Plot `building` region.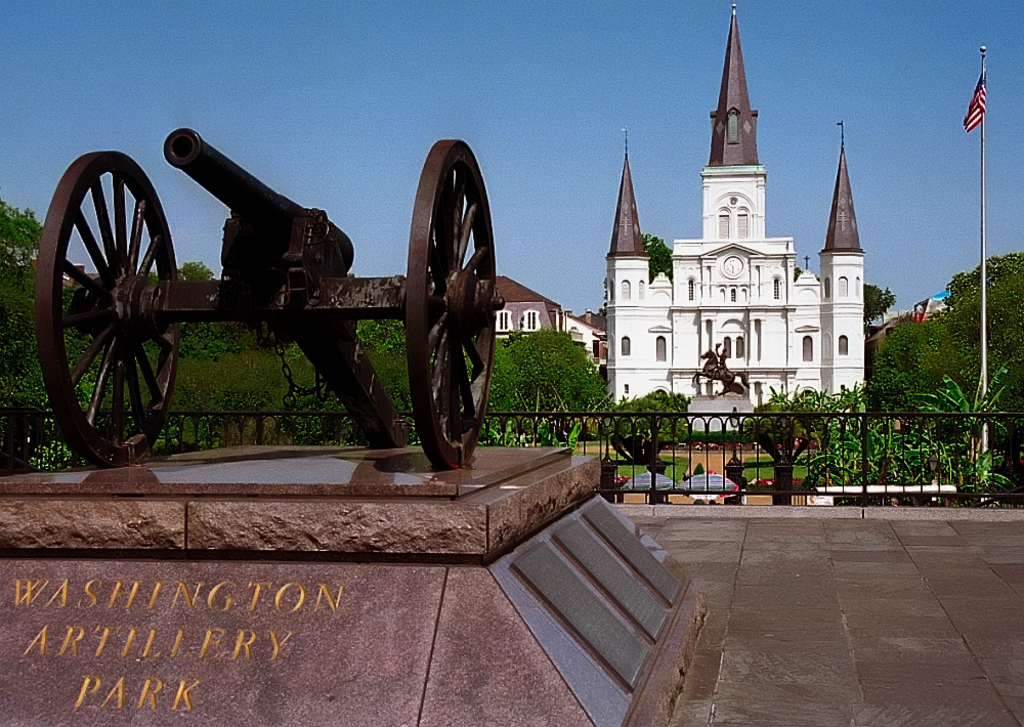
Plotted at bbox=(493, 277, 568, 340).
